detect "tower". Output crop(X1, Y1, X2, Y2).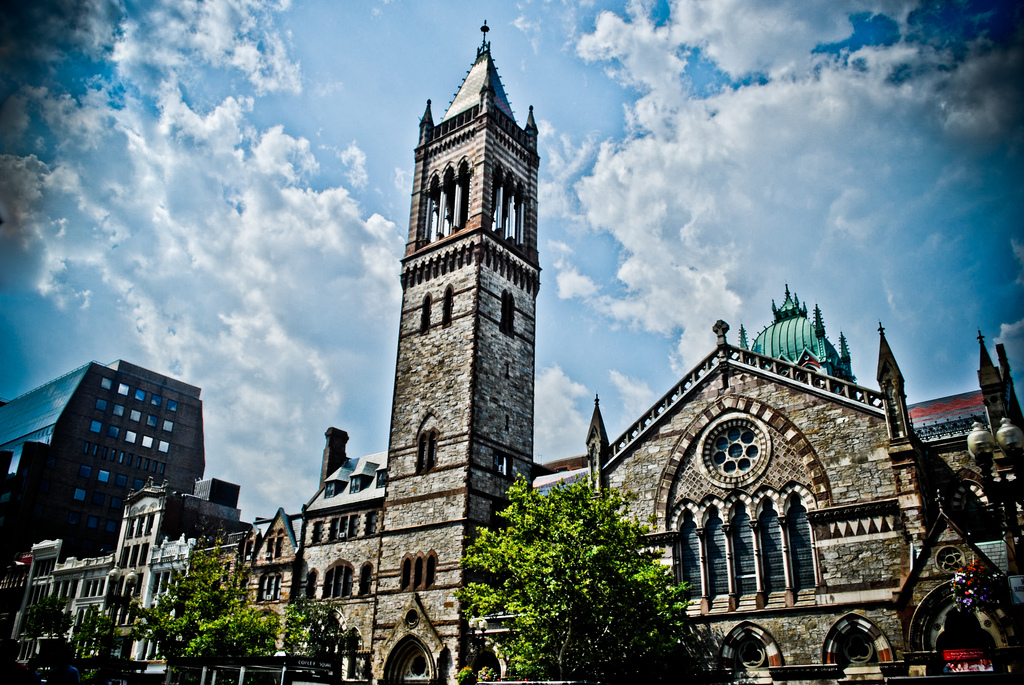
crop(283, 22, 538, 684).
